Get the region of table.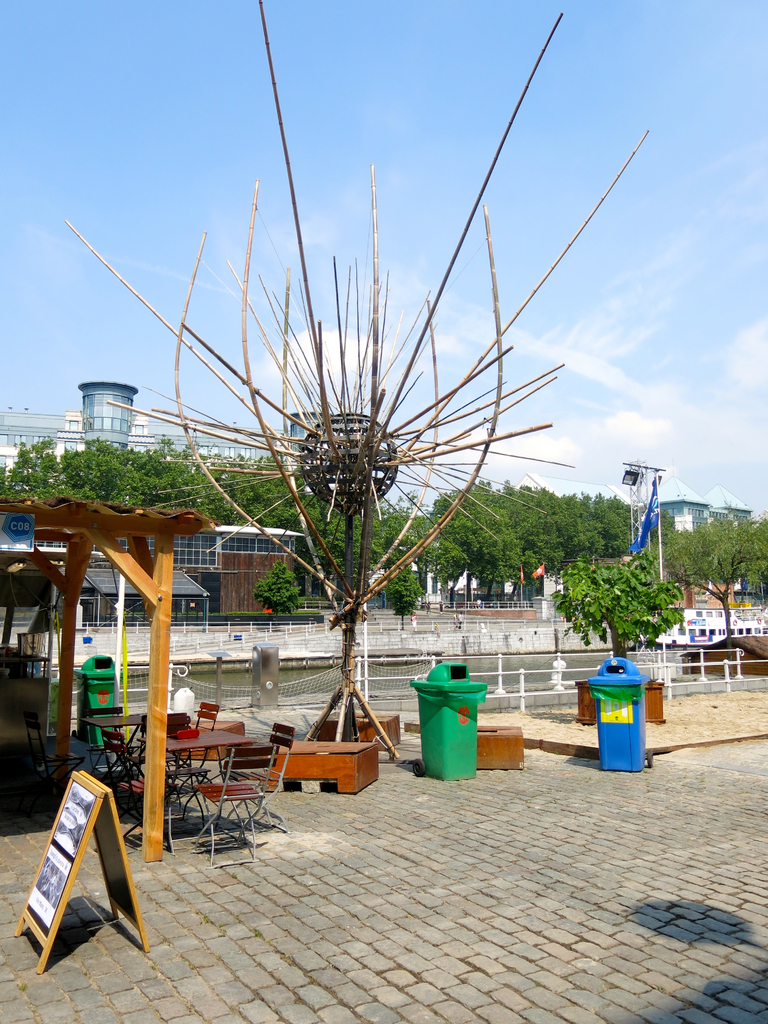
(x1=84, y1=705, x2=145, y2=764).
